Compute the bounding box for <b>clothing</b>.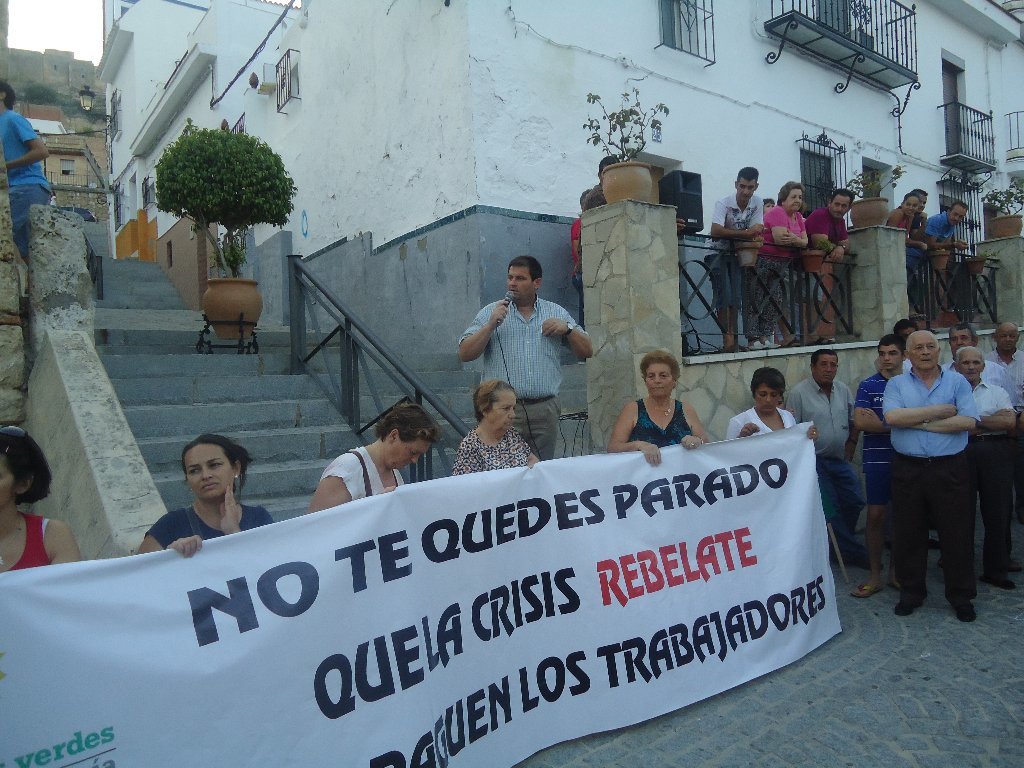
l=851, t=378, r=902, b=506.
